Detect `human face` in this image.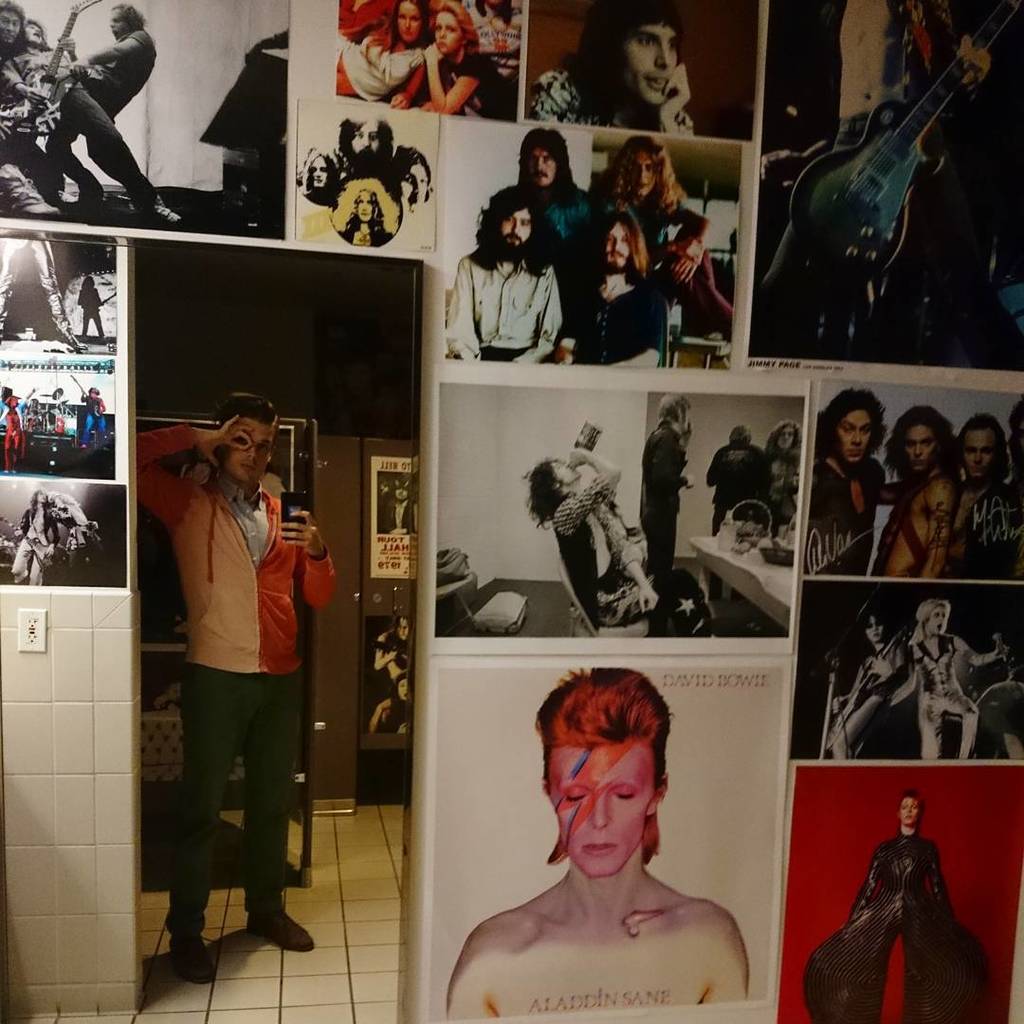
Detection: rect(927, 607, 945, 636).
